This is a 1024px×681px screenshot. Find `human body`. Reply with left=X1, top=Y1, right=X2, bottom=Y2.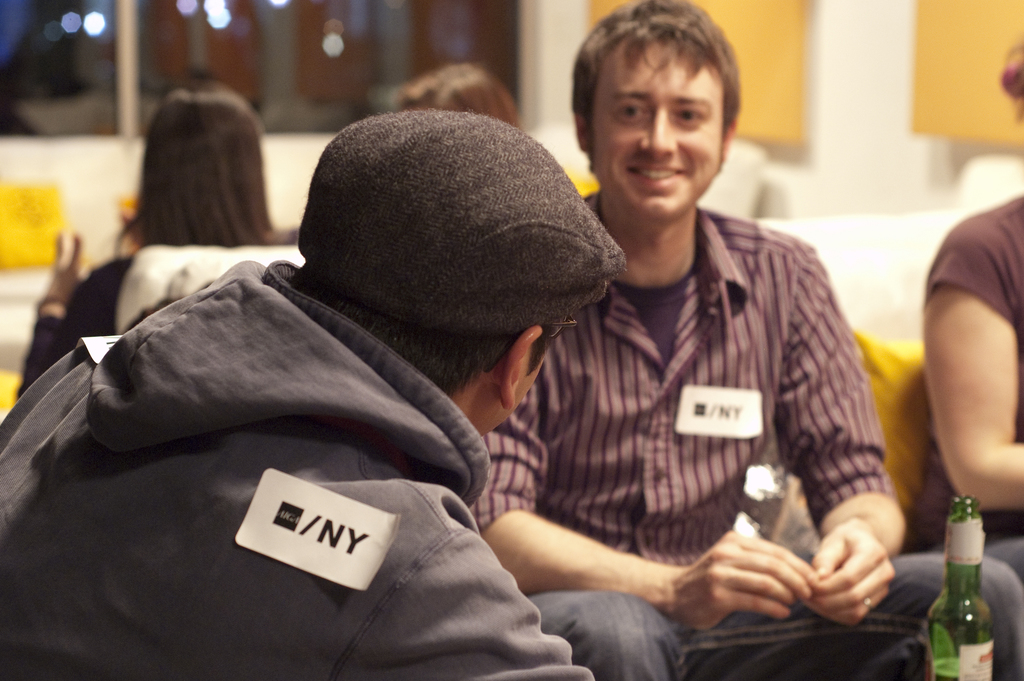
left=924, top=190, right=1023, bottom=587.
